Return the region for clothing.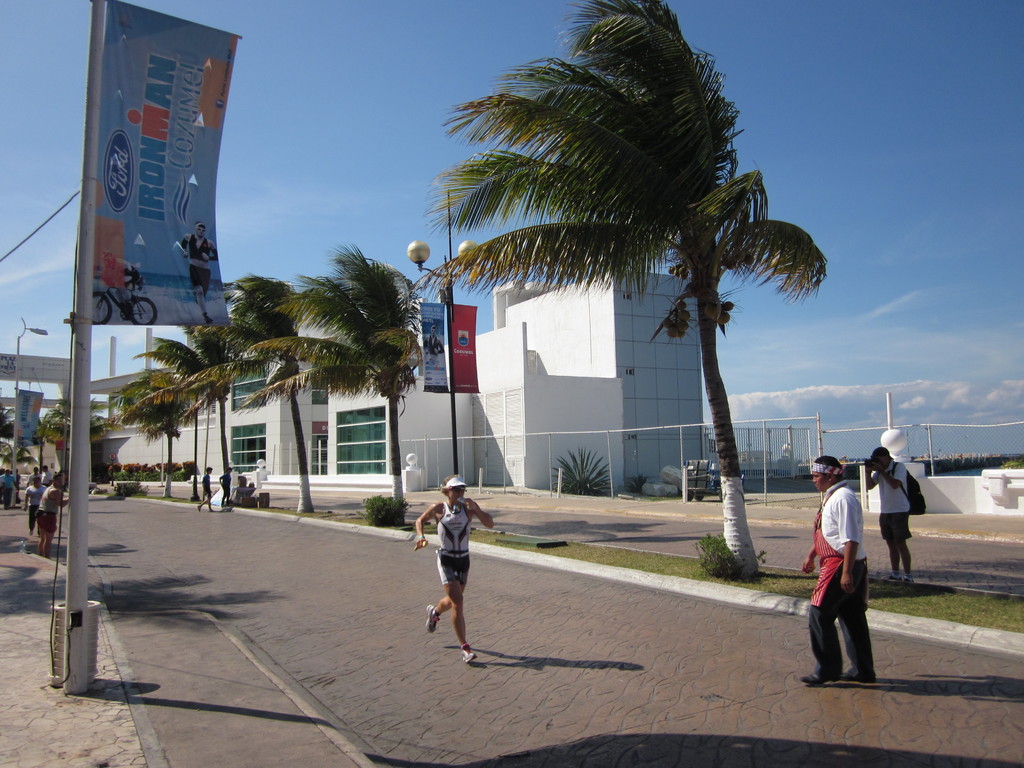
46, 468, 55, 480.
